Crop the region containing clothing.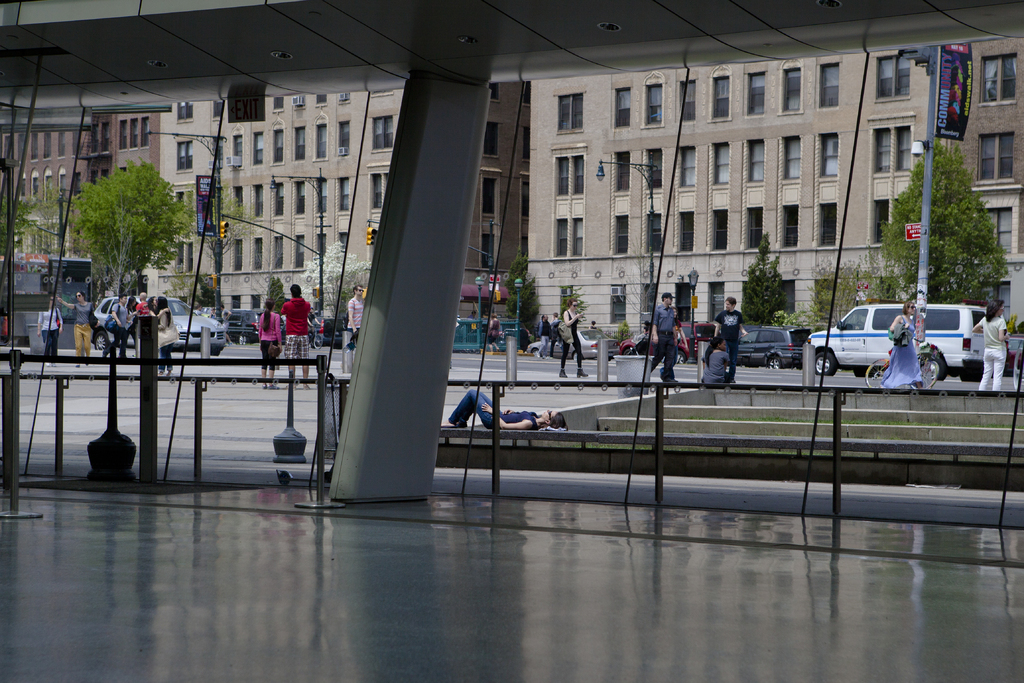
Crop region: 113/303/125/357.
